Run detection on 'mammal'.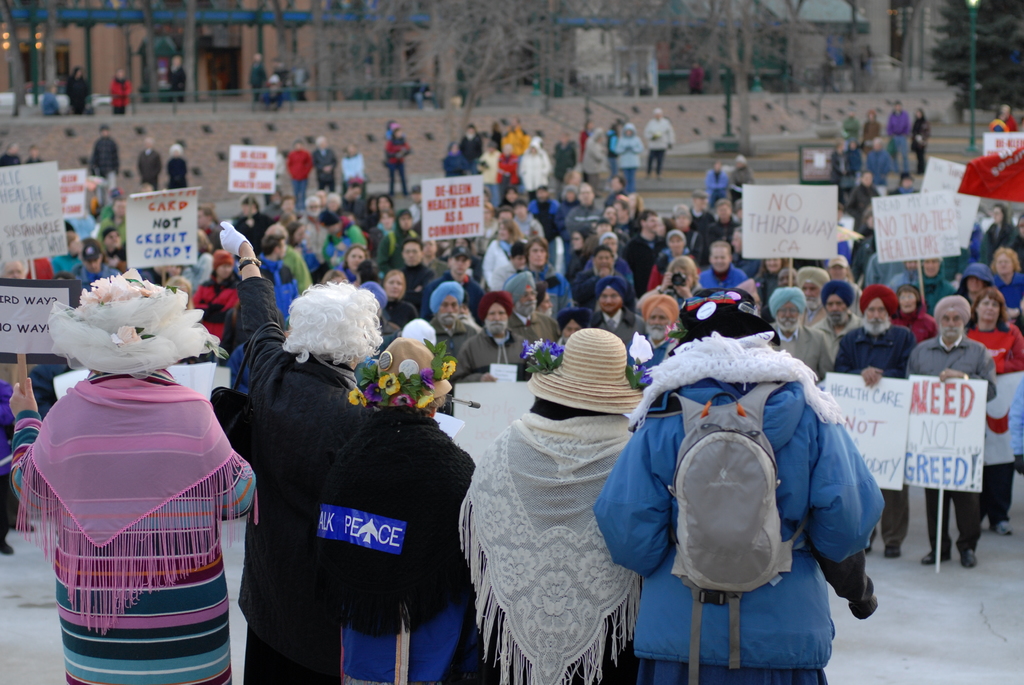
Result: {"x1": 10, "y1": 269, "x2": 255, "y2": 684}.
